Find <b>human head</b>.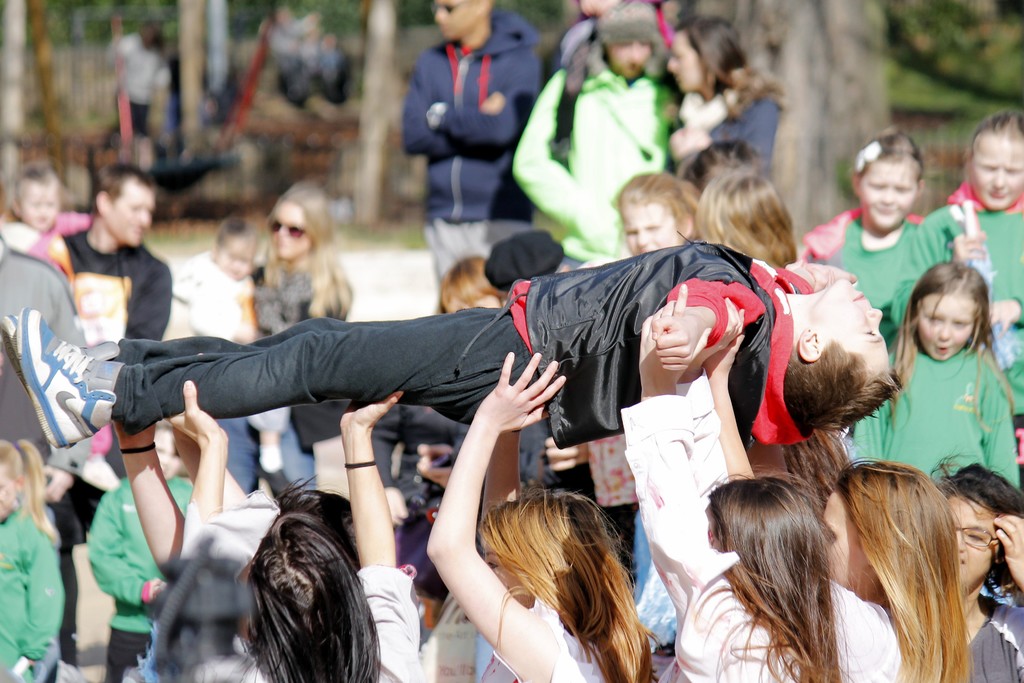
x1=781 y1=274 x2=900 y2=432.
